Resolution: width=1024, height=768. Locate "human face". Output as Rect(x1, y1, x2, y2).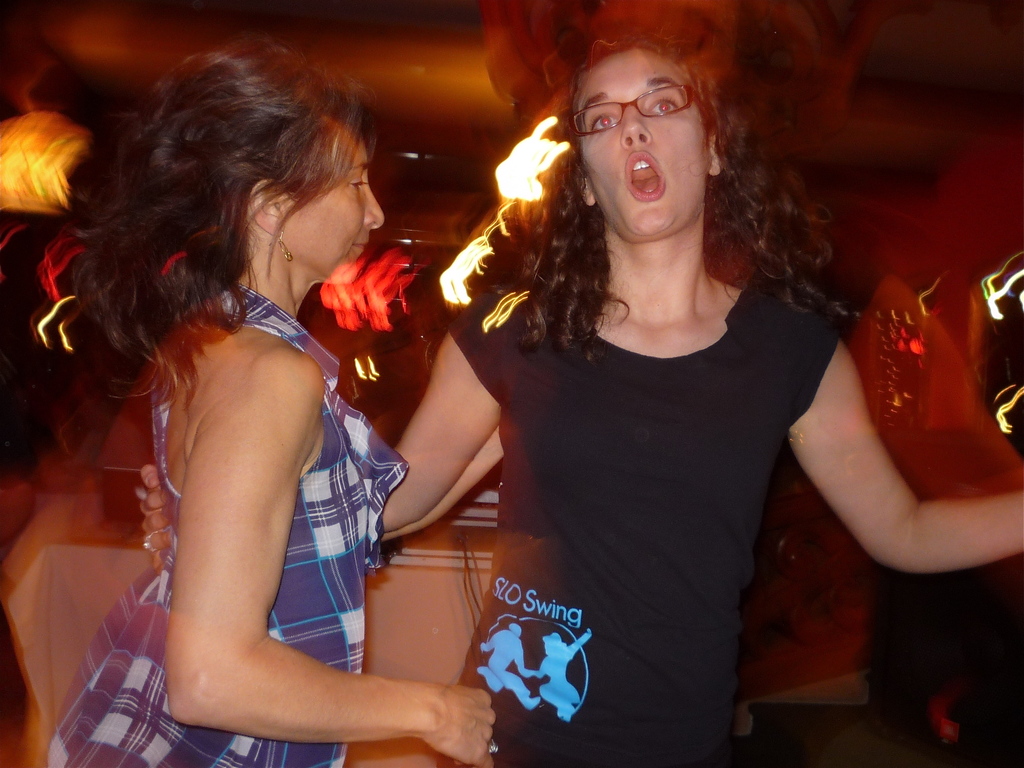
Rect(576, 49, 708, 240).
